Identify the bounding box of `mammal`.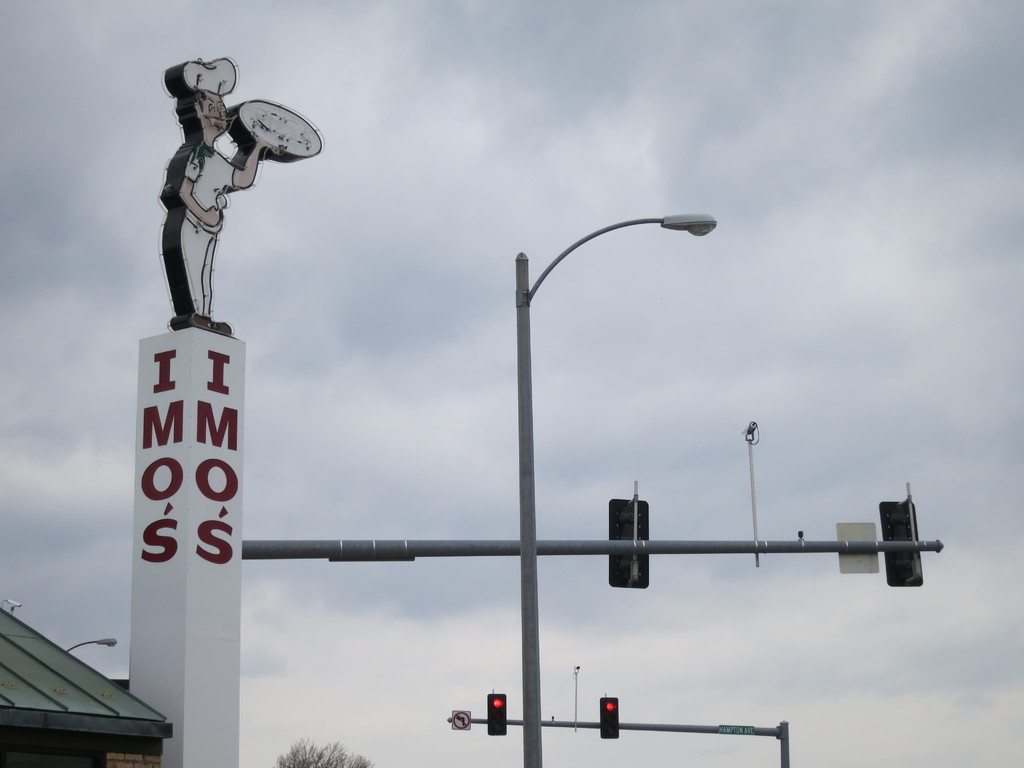
detection(154, 54, 273, 338).
